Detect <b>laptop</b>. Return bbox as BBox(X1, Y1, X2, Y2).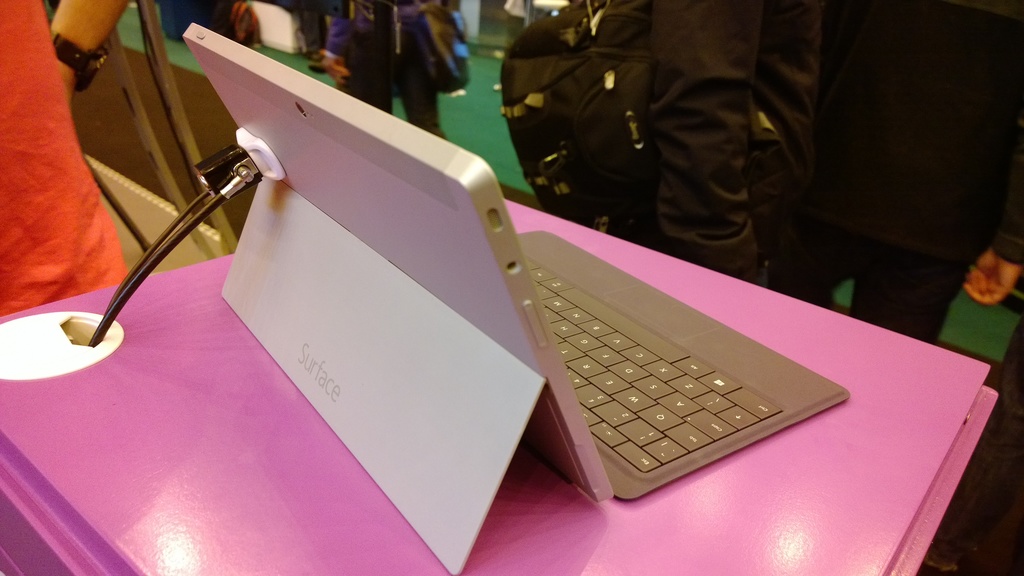
BBox(234, 91, 826, 535).
